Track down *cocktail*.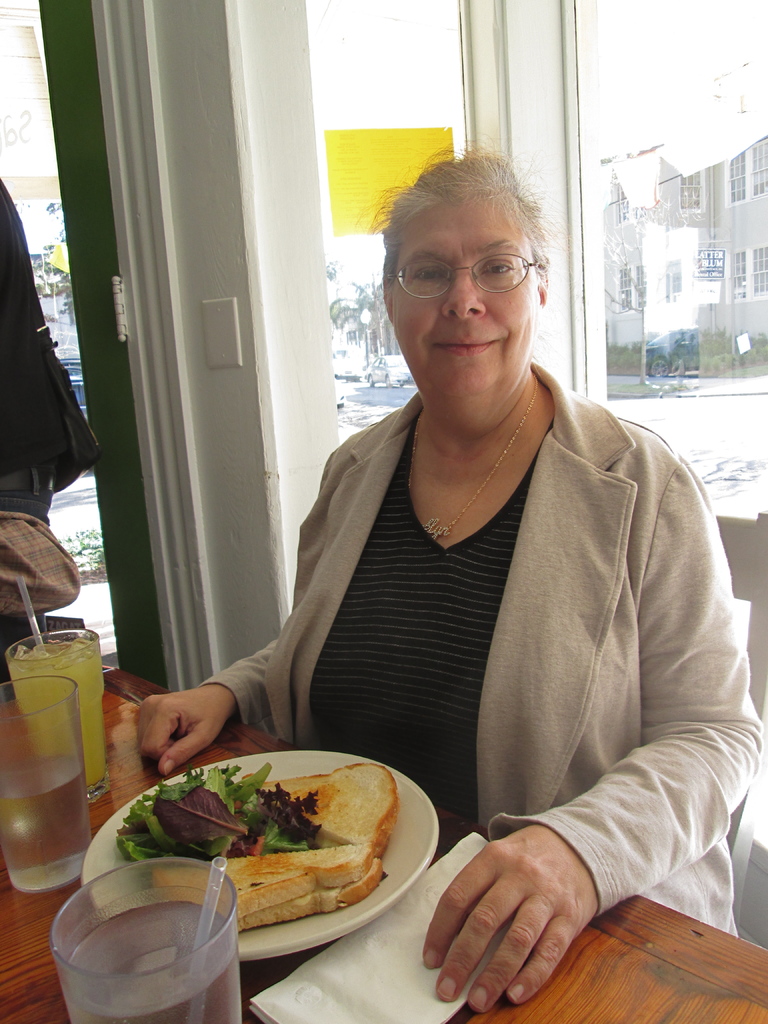
Tracked to (0, 676, 100, 895).
